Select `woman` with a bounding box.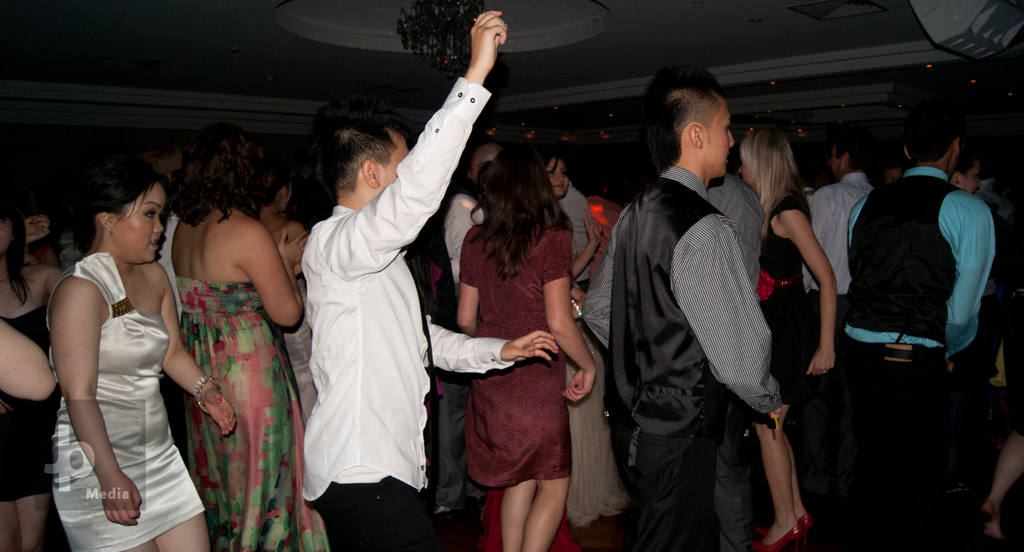
rect(538, 151, 636, 531).
